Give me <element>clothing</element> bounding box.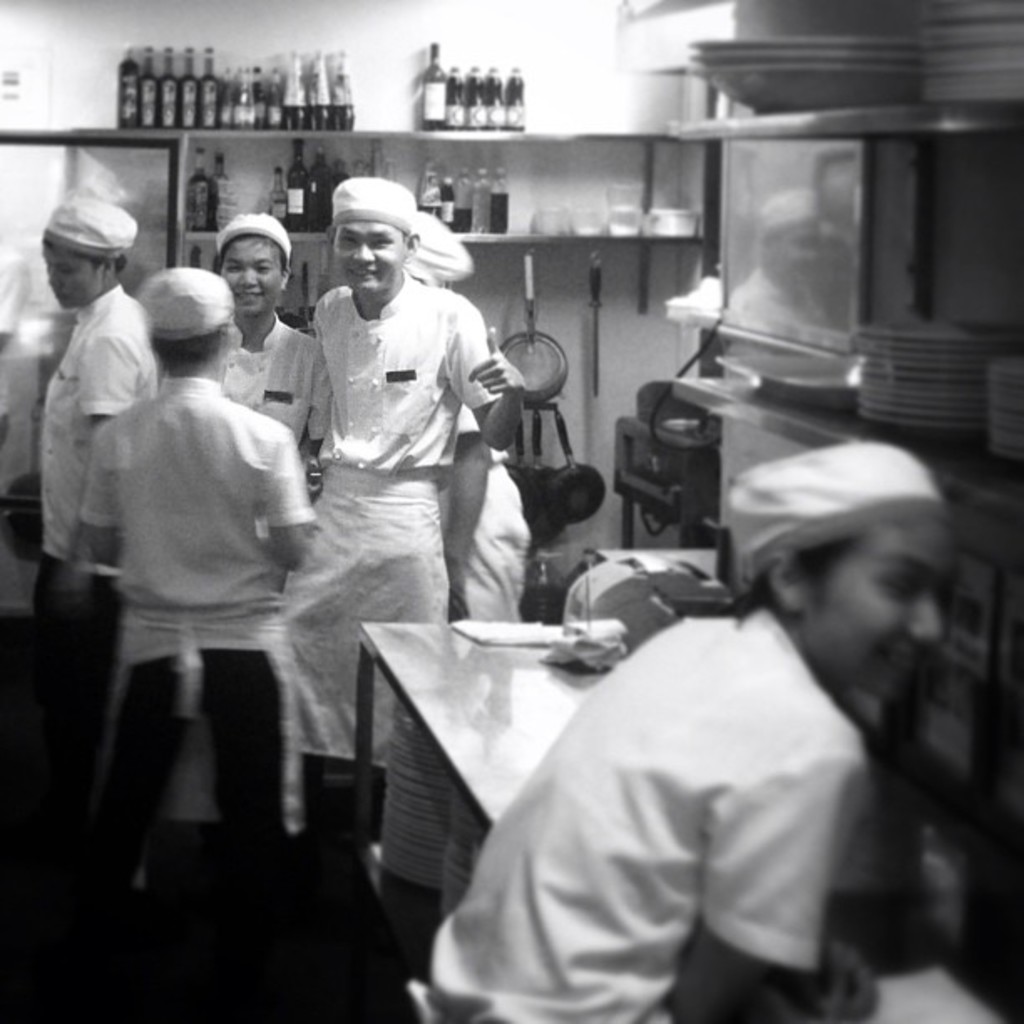
region(283, 273, 504, 773).
